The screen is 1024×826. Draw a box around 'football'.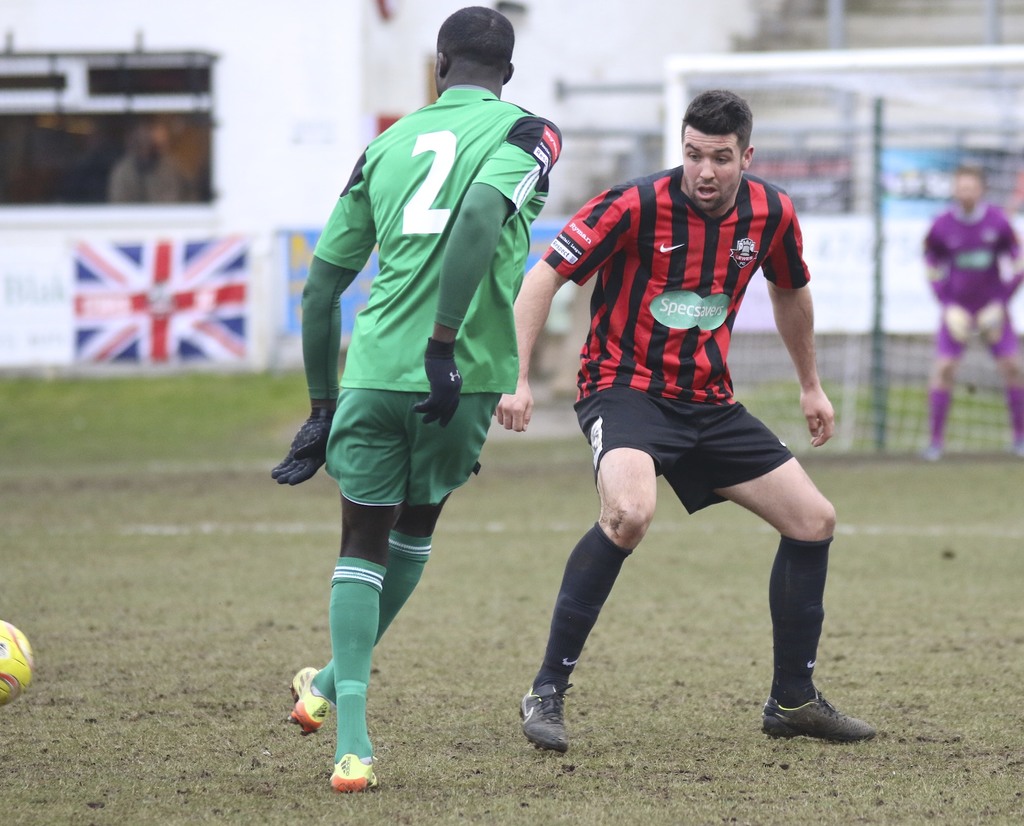
0 620 36 706.
